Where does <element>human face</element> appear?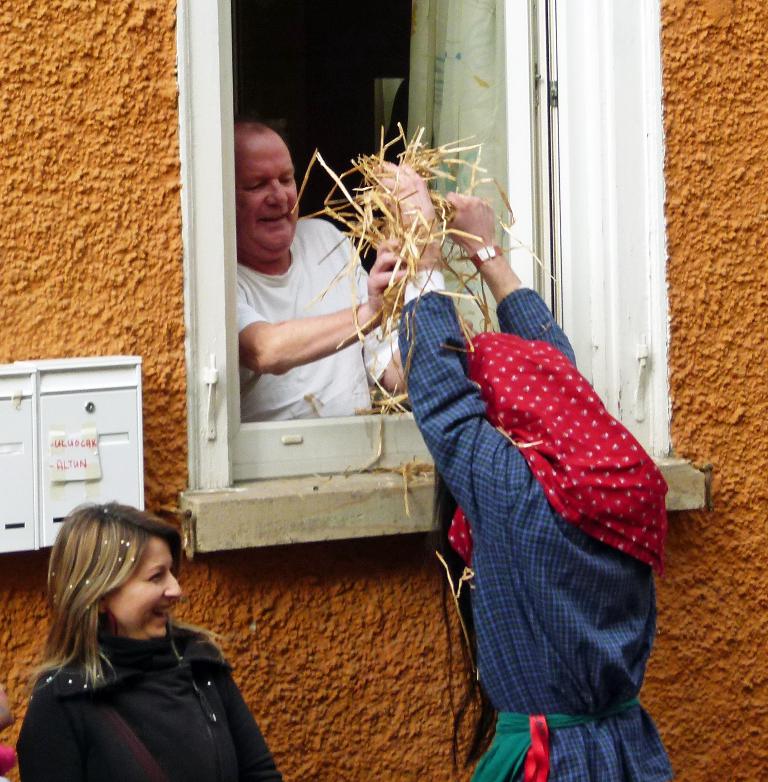
Appears at [64,540,179,659].
